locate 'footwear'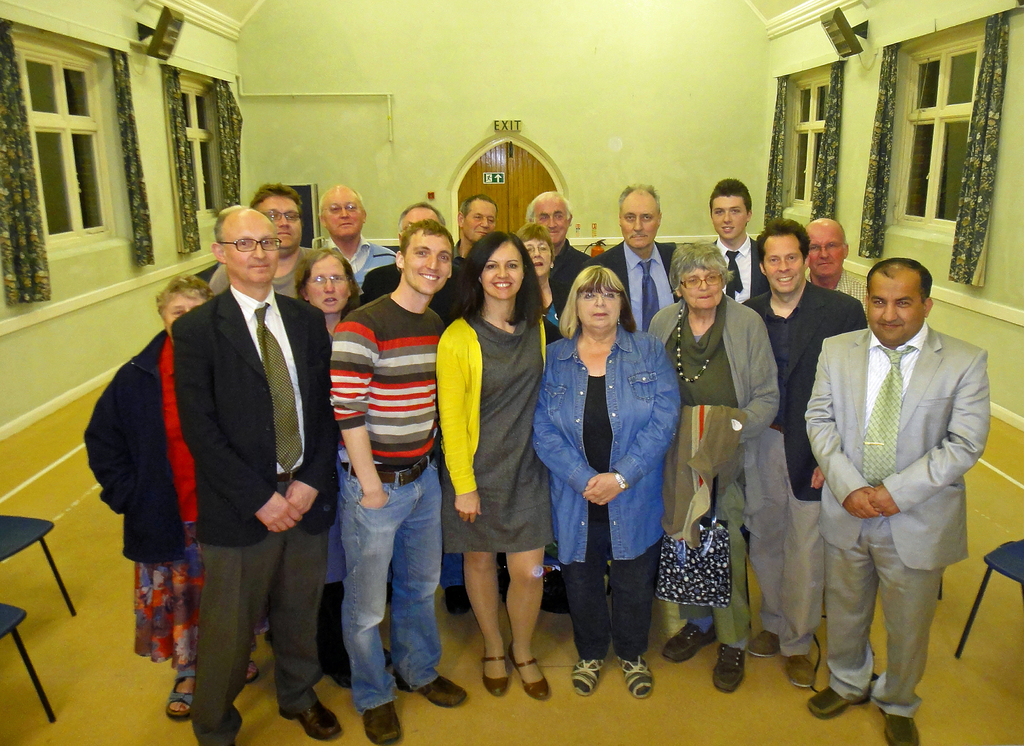
515, 652, 556, 699
